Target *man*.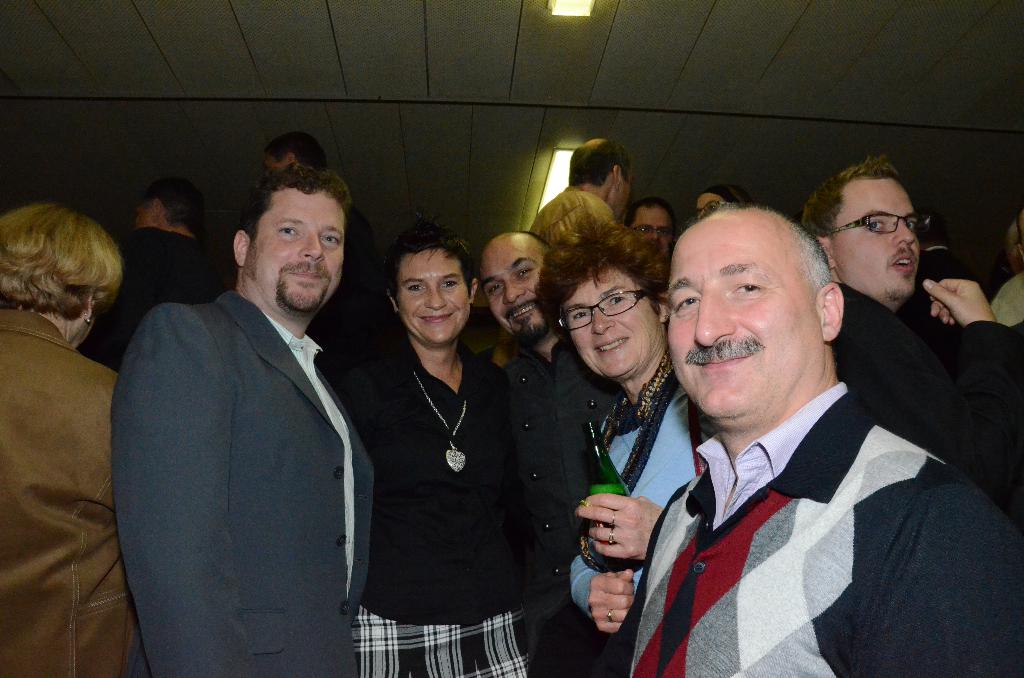
Target region: bbox=(614, 198, 1023, 677).
